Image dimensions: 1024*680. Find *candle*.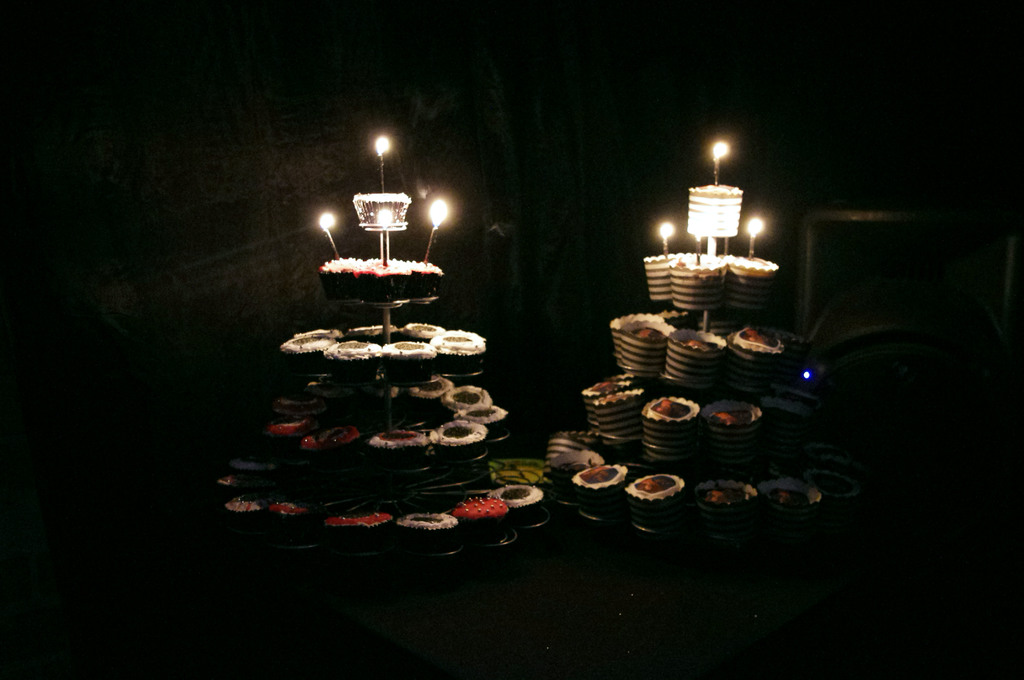
375, 131, 393, 190.
